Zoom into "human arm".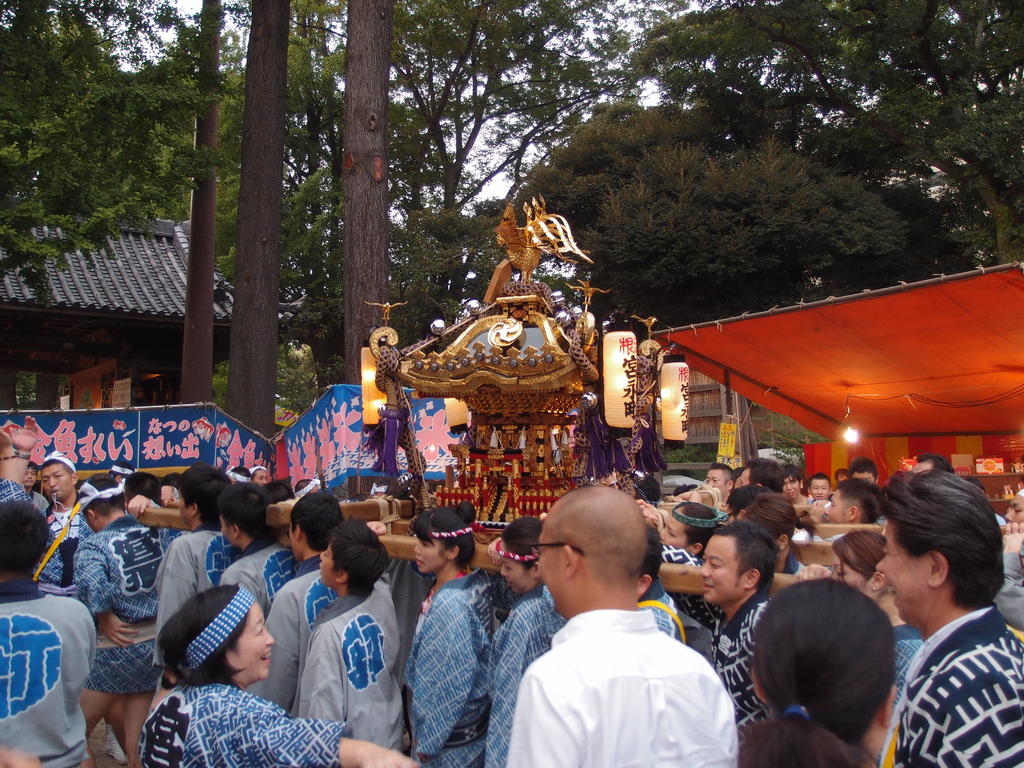
Zoom target: (left=803, top=502, right=825, bottom=528).
